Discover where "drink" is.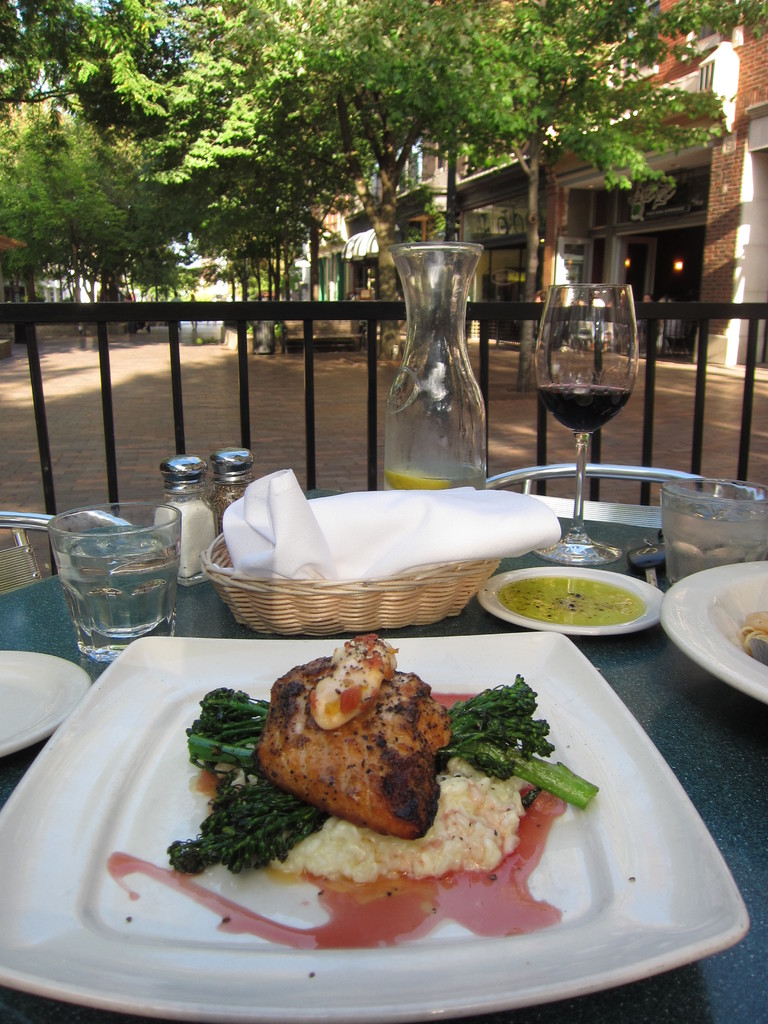
Discovered at 394,464,486,495.
